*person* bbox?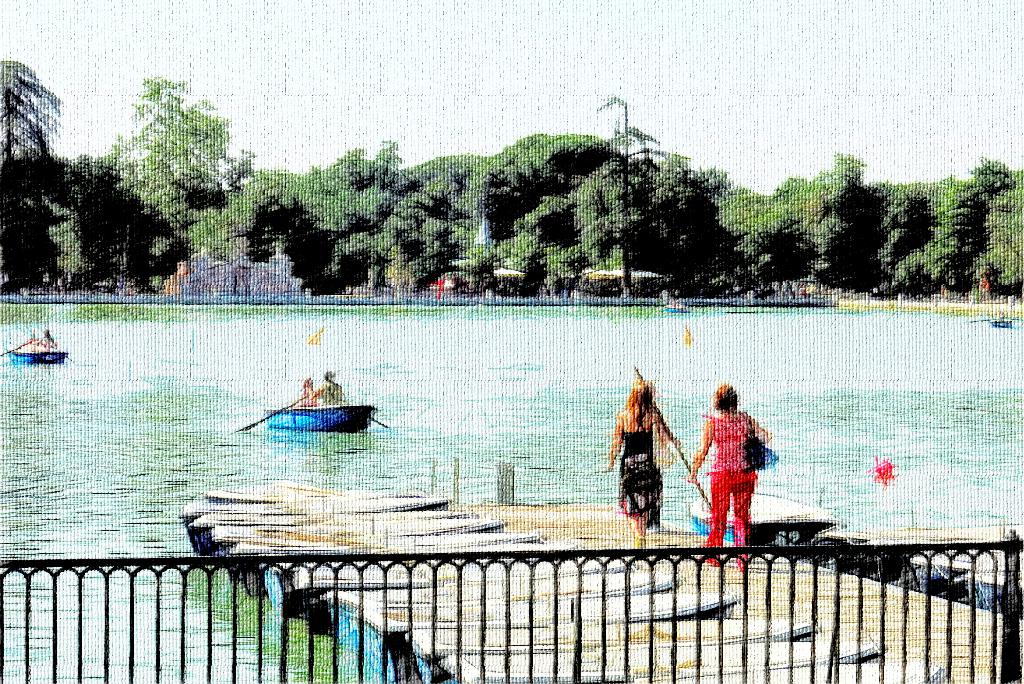
37, 326, 57, 353
